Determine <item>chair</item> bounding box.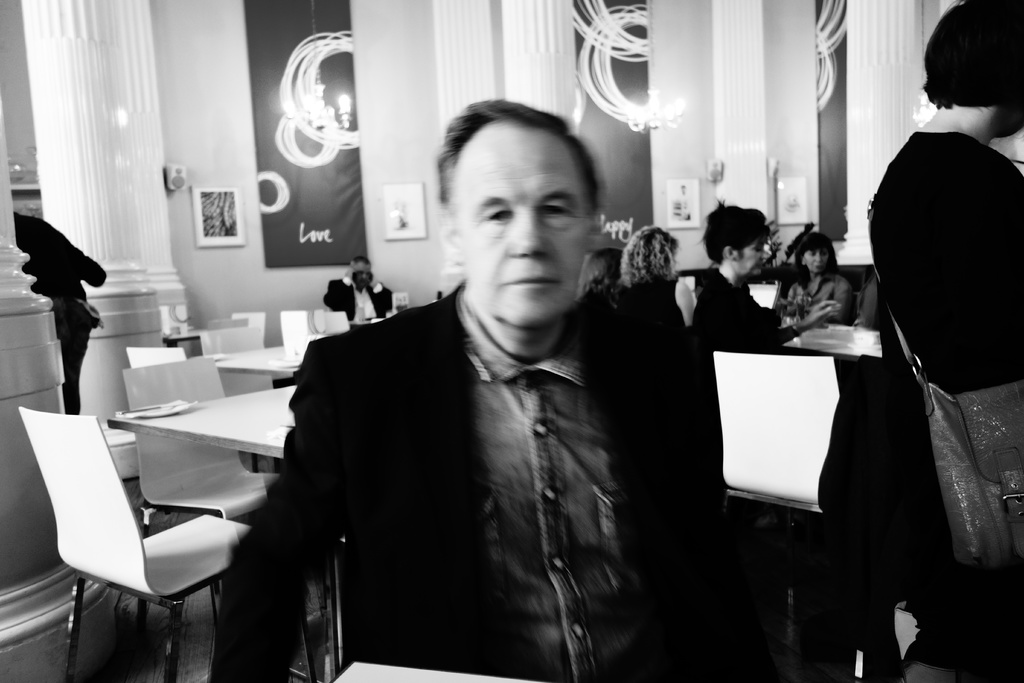
Determined: 122,342,192,369.
